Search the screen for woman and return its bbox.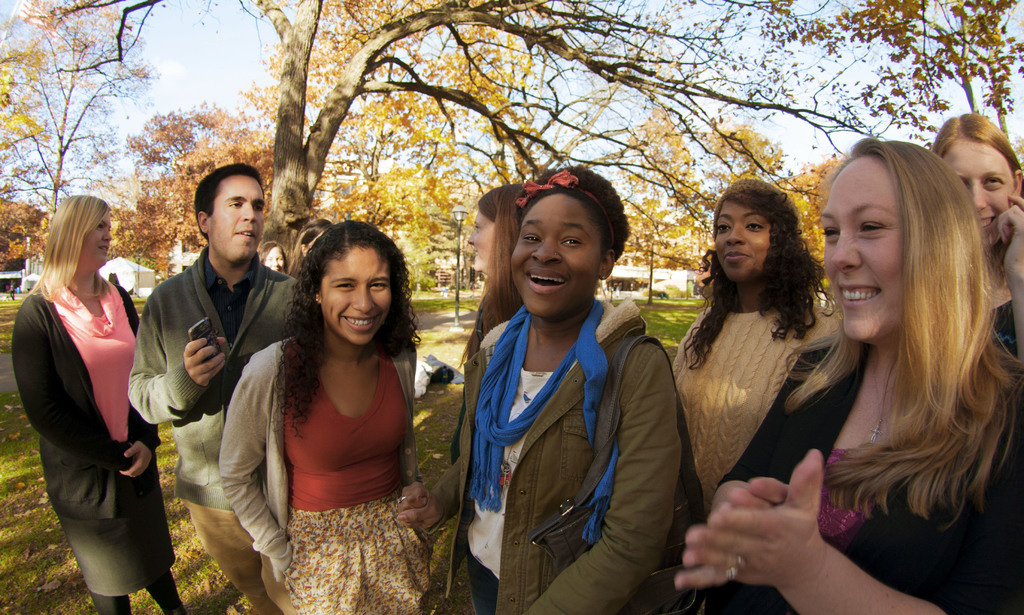
Found: bbox=(399, 166, 668, 614).
